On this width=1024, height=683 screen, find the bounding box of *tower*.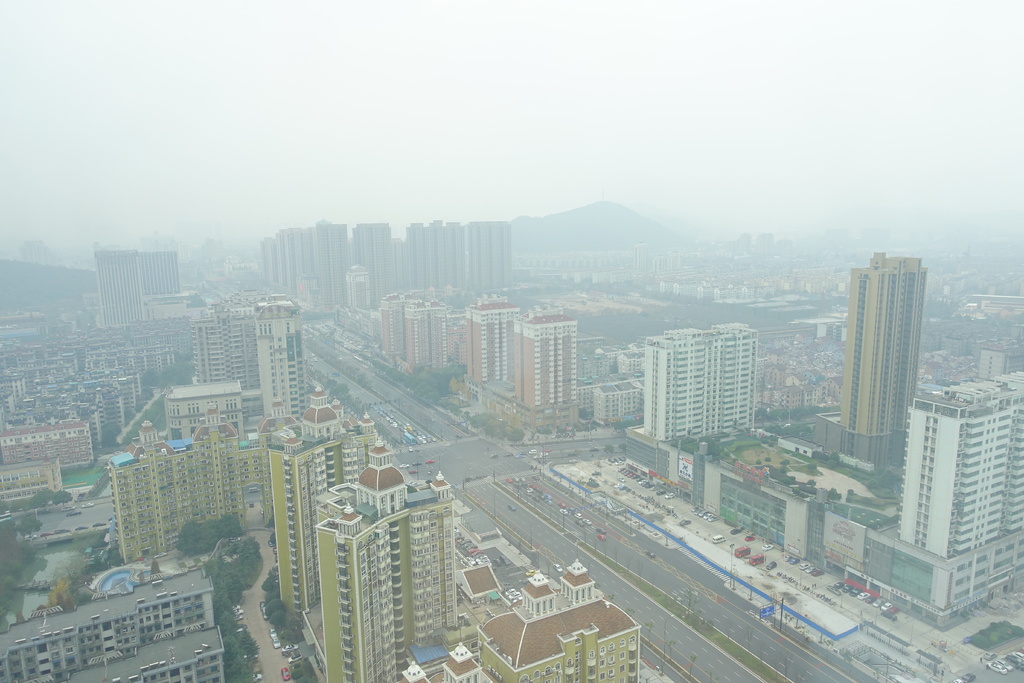
Bounding box: x1=640 y1=333 x2=710 y2=440.
